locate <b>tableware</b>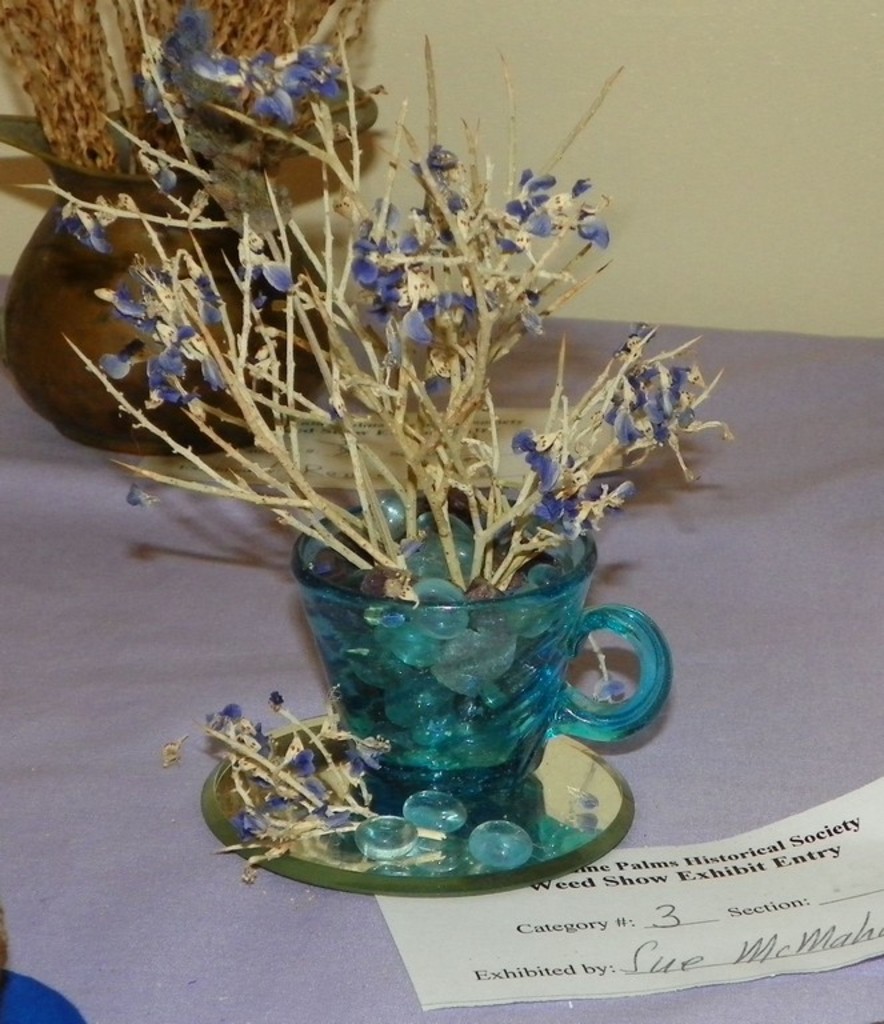
region(299, 501, 672, 793)
